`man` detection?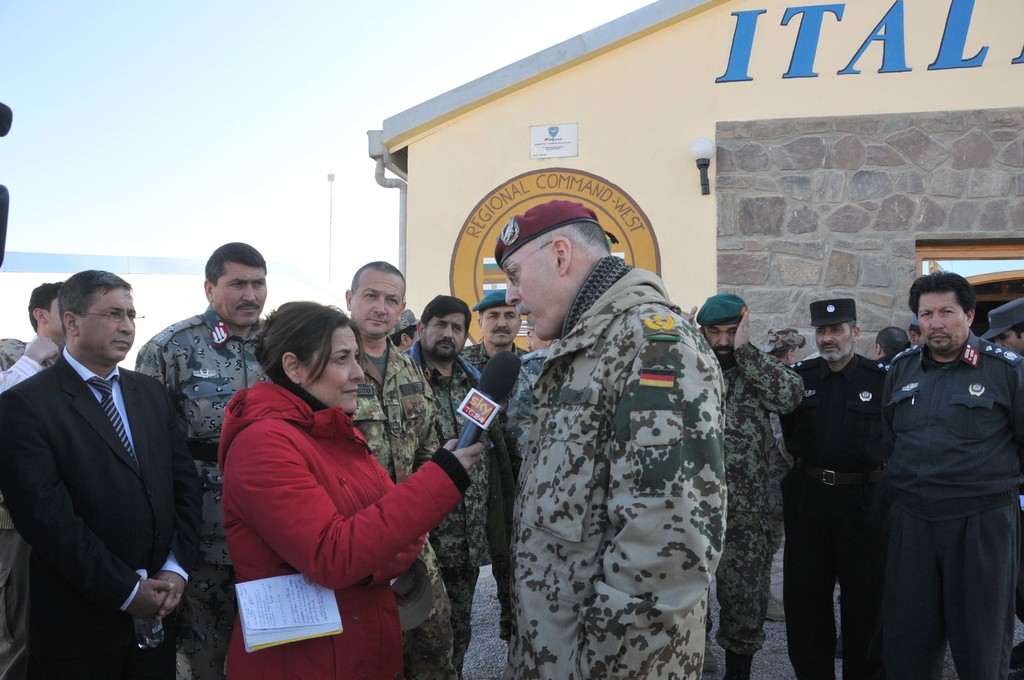
(x1=390, y1=309, x2=420, y2=357)
